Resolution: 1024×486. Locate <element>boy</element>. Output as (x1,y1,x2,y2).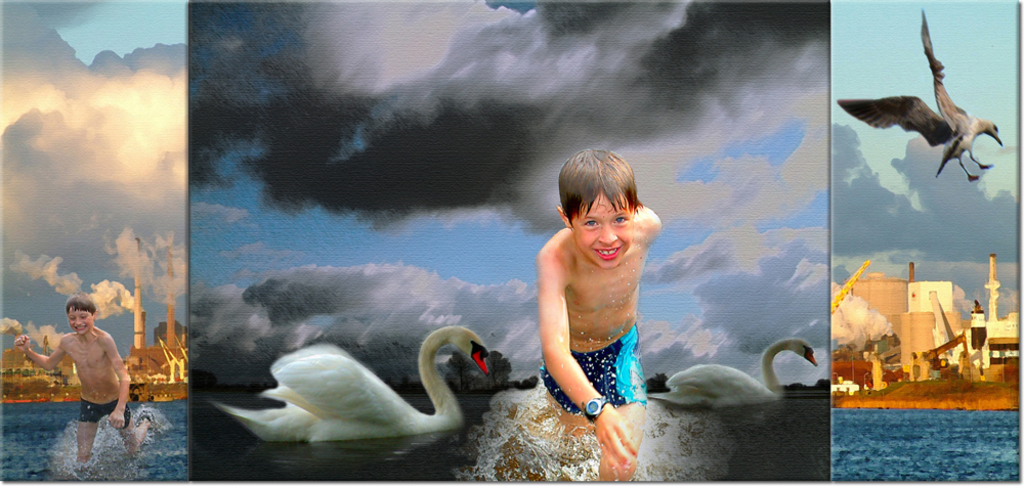
(15,295,154,474).
